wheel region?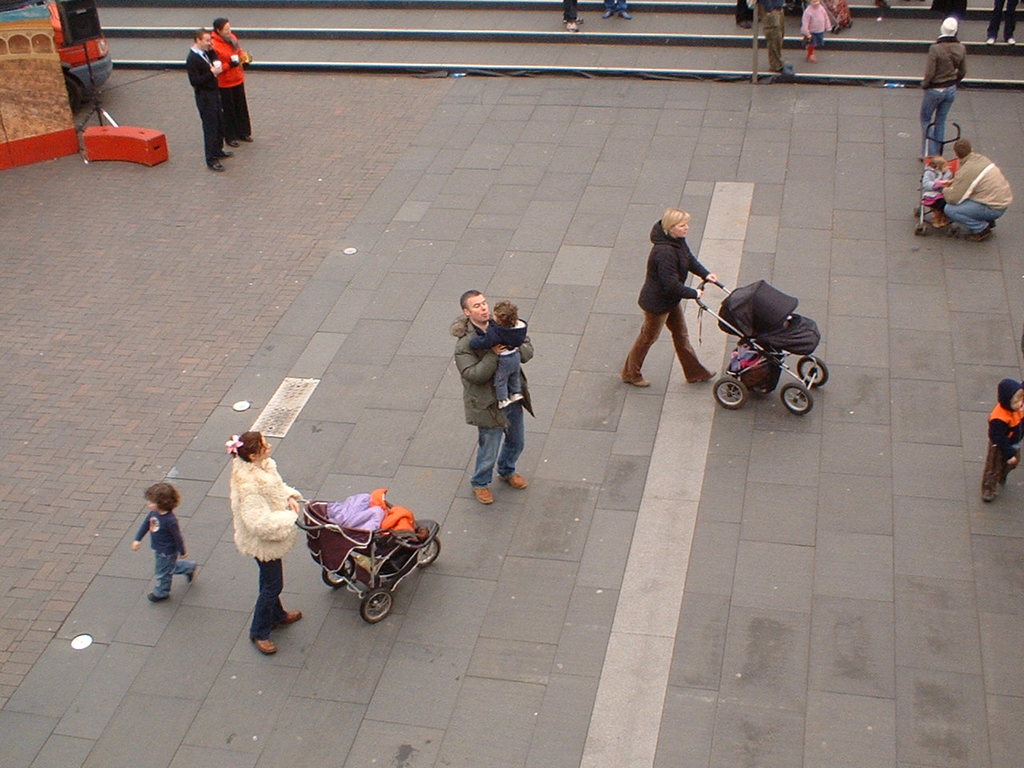
(918,226,928,238)
